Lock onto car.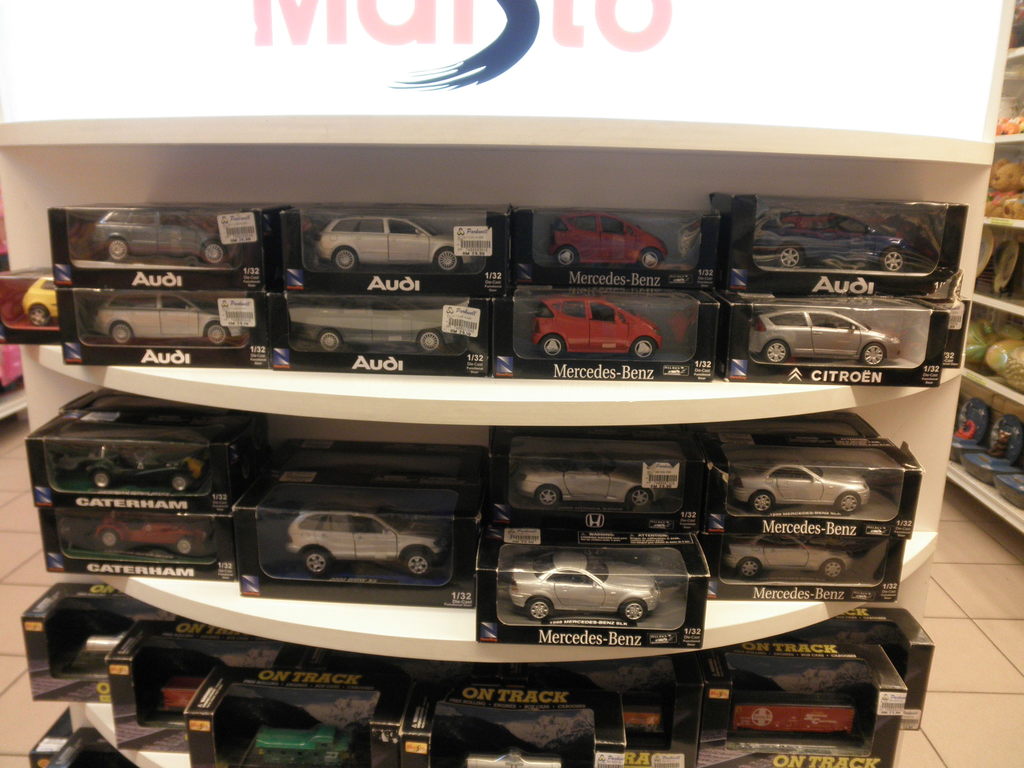
Locked: bbox=[735, 457, 877, 520].
